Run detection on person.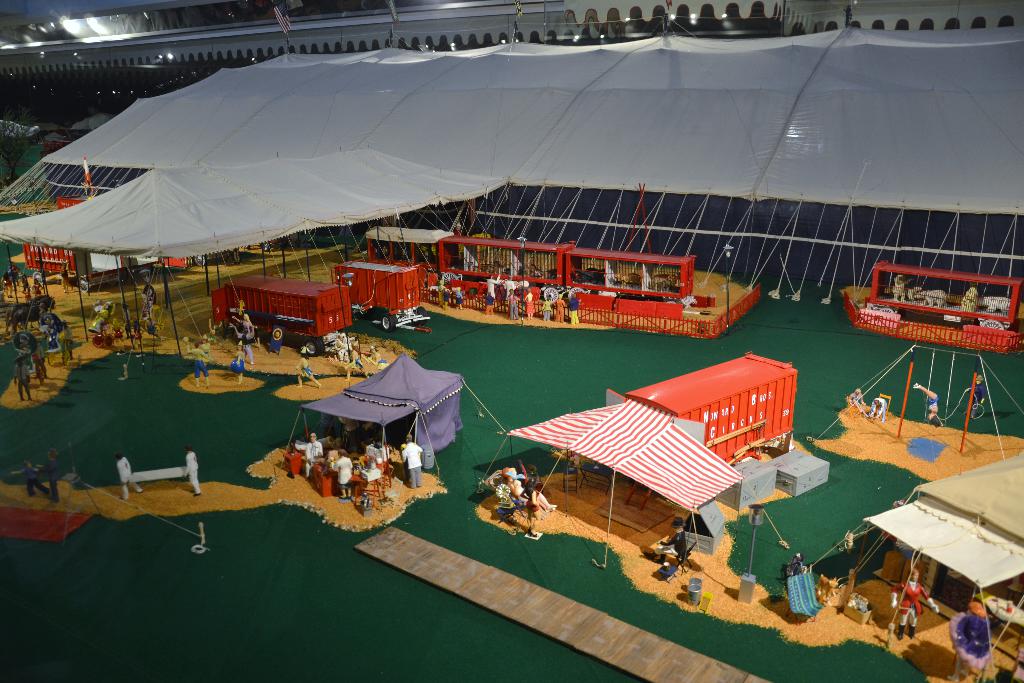
Result: 897/562/942/644.
